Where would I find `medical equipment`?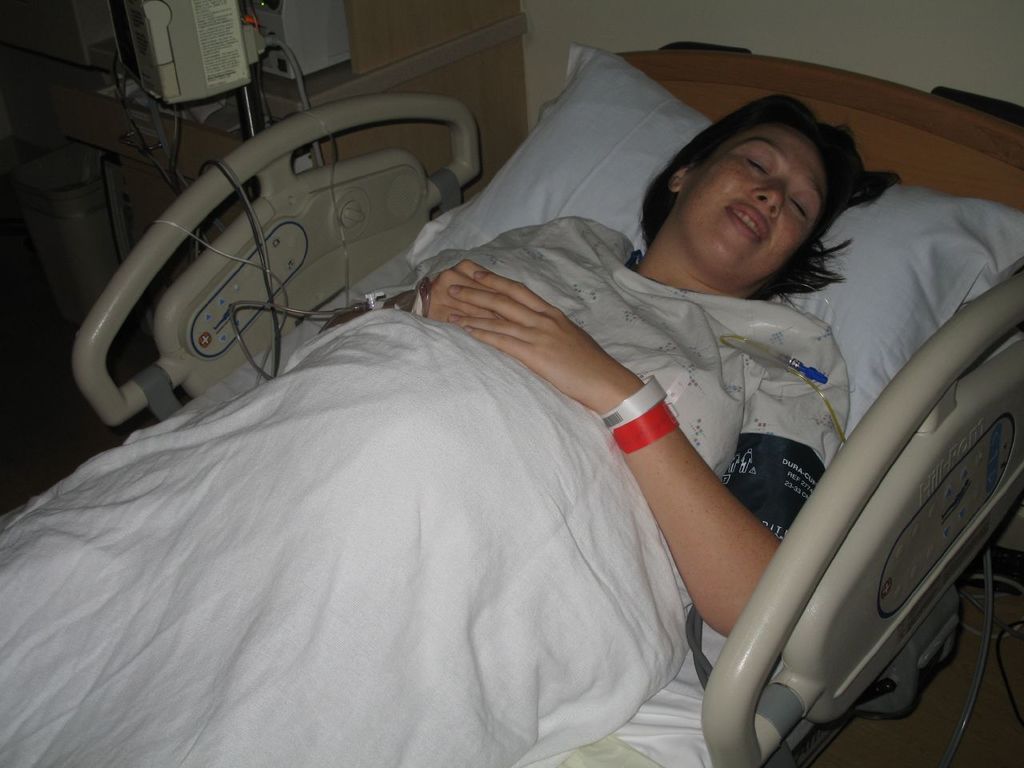
At crop(686, 430, 834, 684).
